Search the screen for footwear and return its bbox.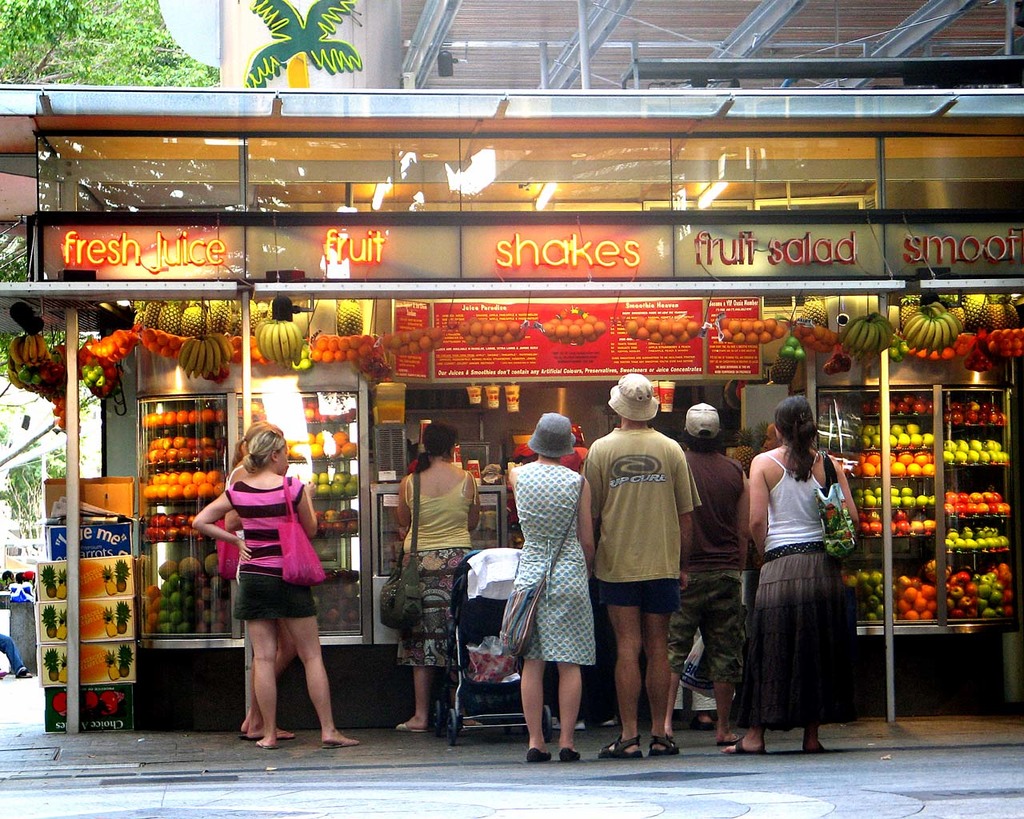
Found: [522, 744, 556, 761].
